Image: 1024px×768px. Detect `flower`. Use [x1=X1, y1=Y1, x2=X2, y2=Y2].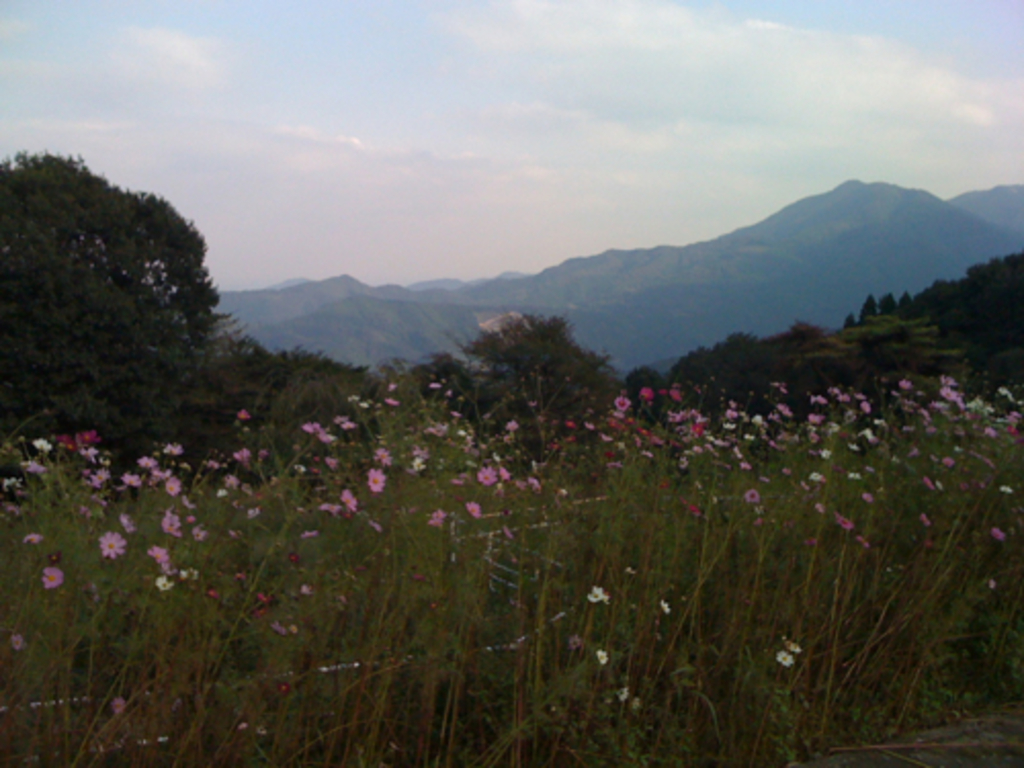
[x1=160, y1=559, x2=168, y2=575].
